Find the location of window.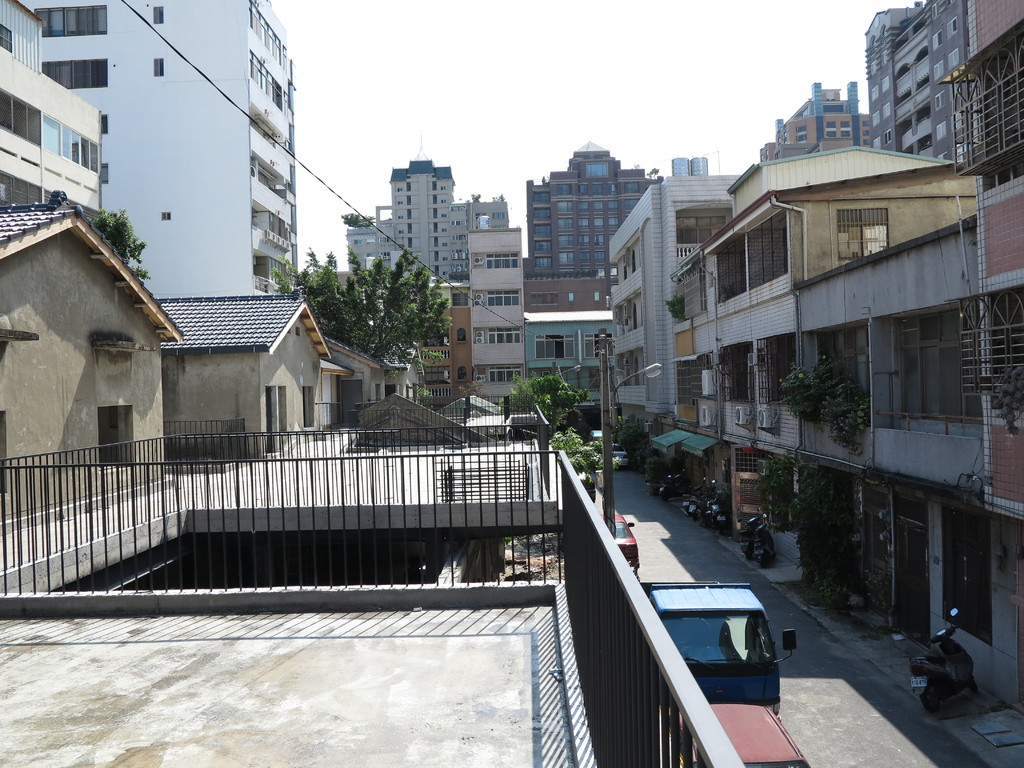
Location: crop(586, 328, 611, 360).
